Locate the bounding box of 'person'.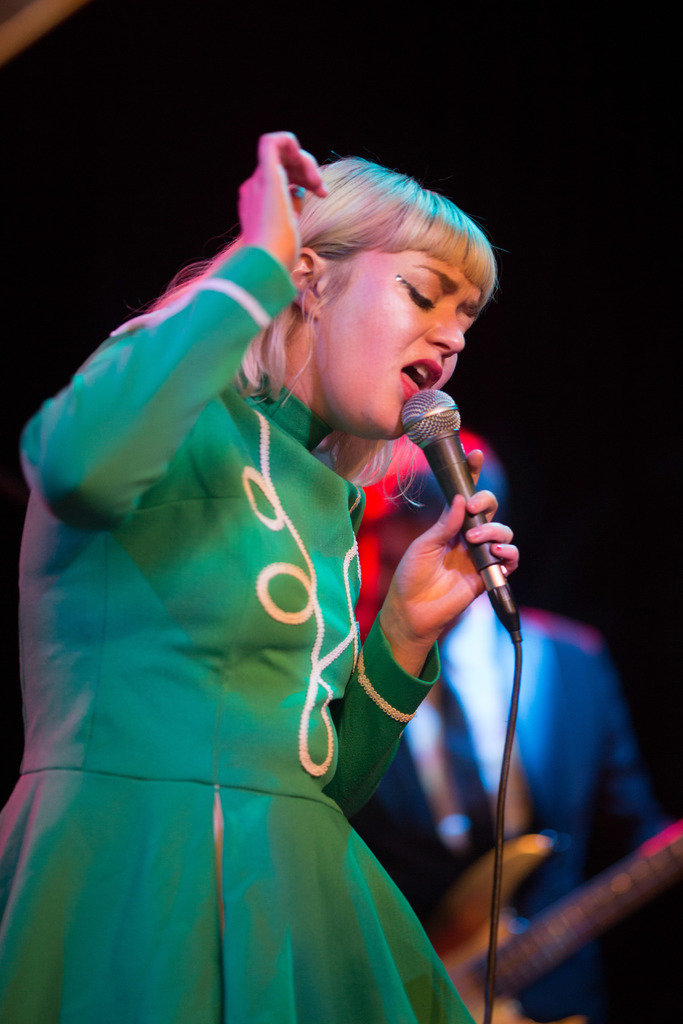
Bounding box: [341, 428, 664, 1023].
